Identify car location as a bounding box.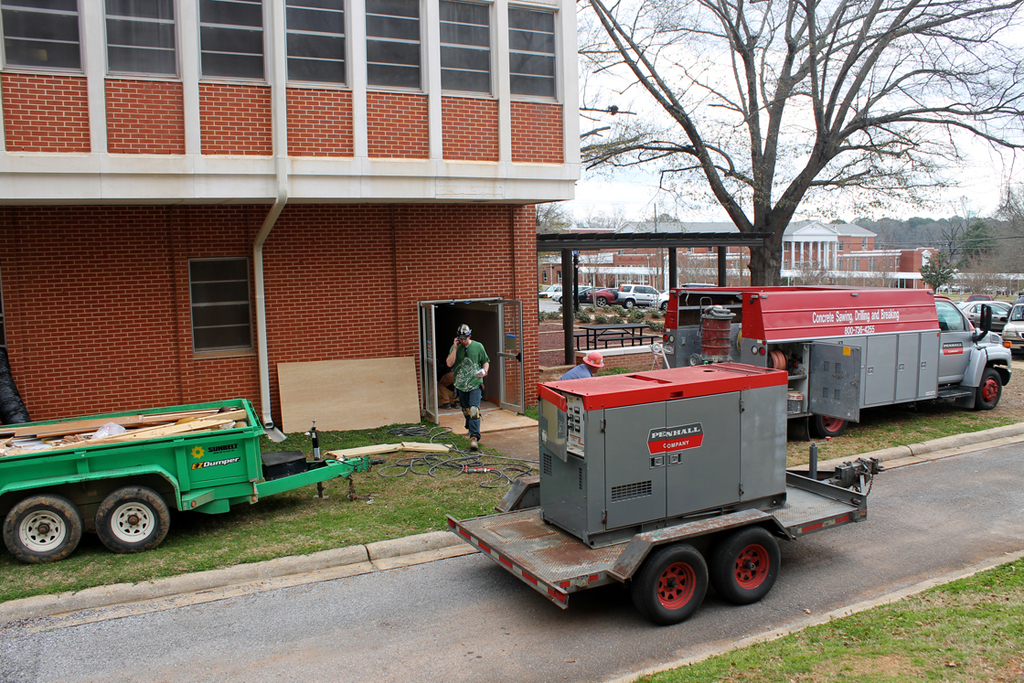
x1=961 y1=301 x2=1011 y2=314.
